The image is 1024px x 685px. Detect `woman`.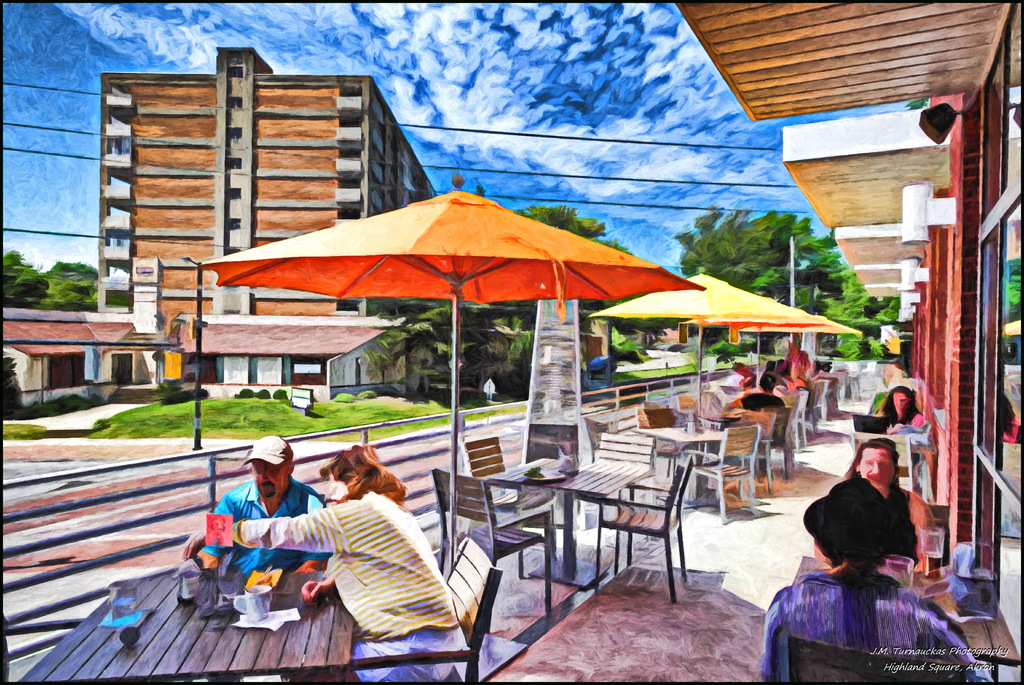
Detection: {"x1": 876, "y1": 384, "x2": 927, "y2": 442}.
